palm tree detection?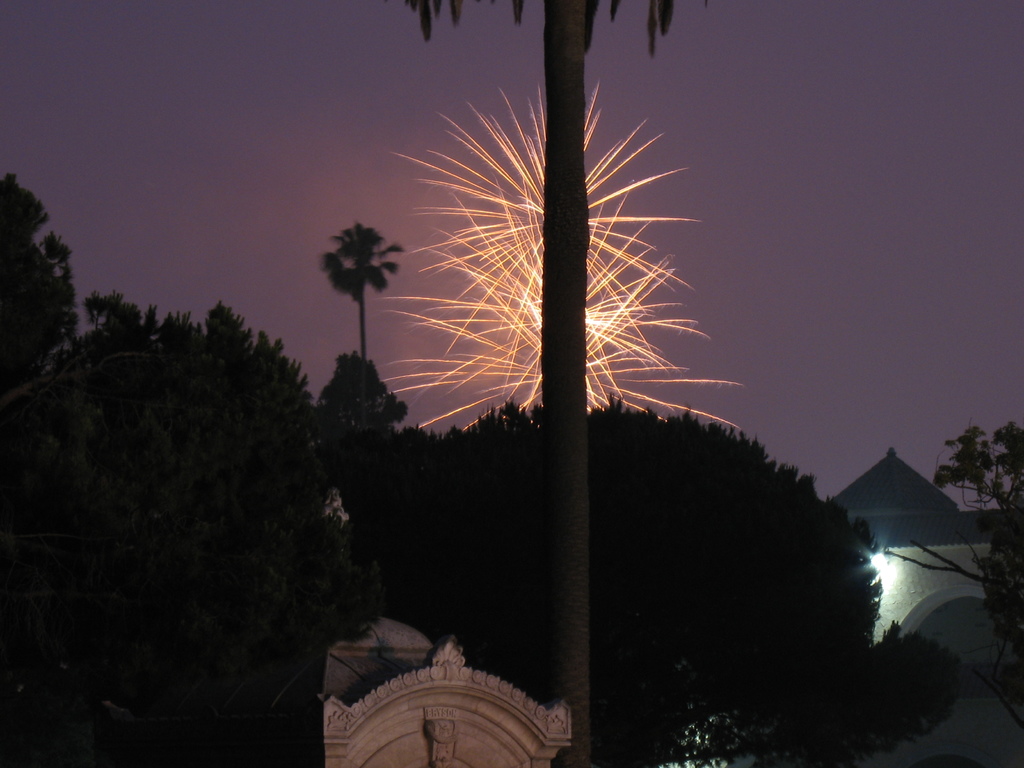
locate(961, 426, 1015, 580)
